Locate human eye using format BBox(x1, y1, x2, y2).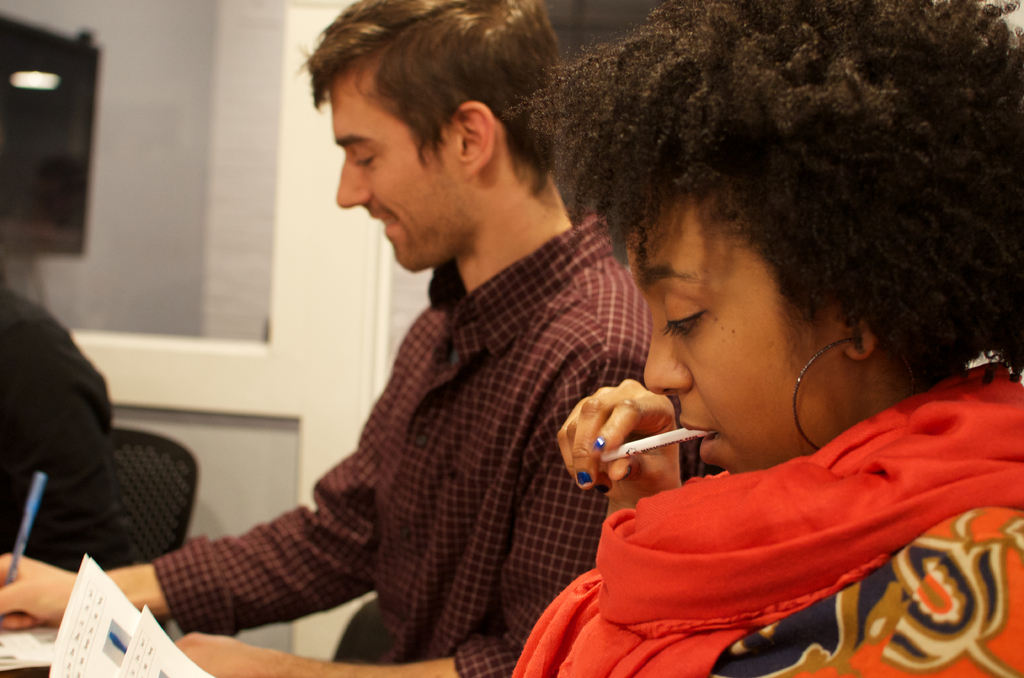
BBox(650, 289, 724, 360).
